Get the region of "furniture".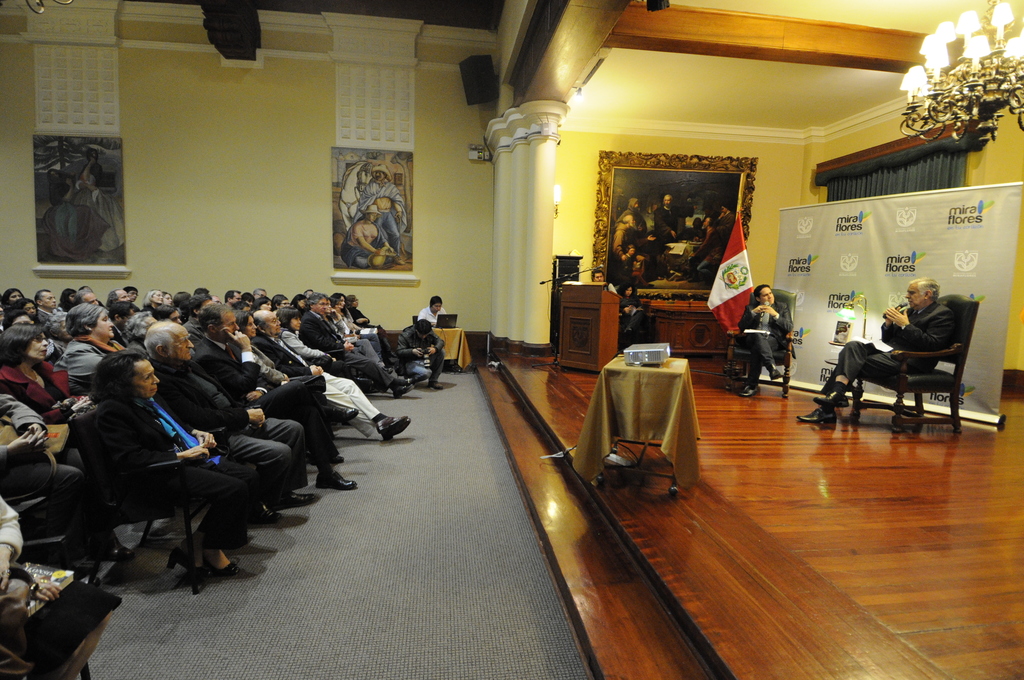
bbox=(63, 401, 211, 592).
